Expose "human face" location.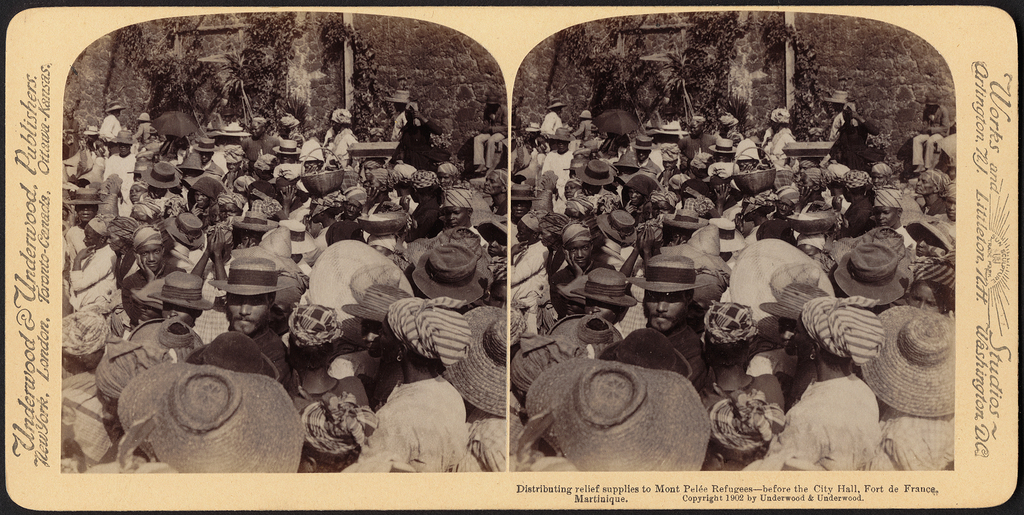
Exposed at 227/291/270/339.
